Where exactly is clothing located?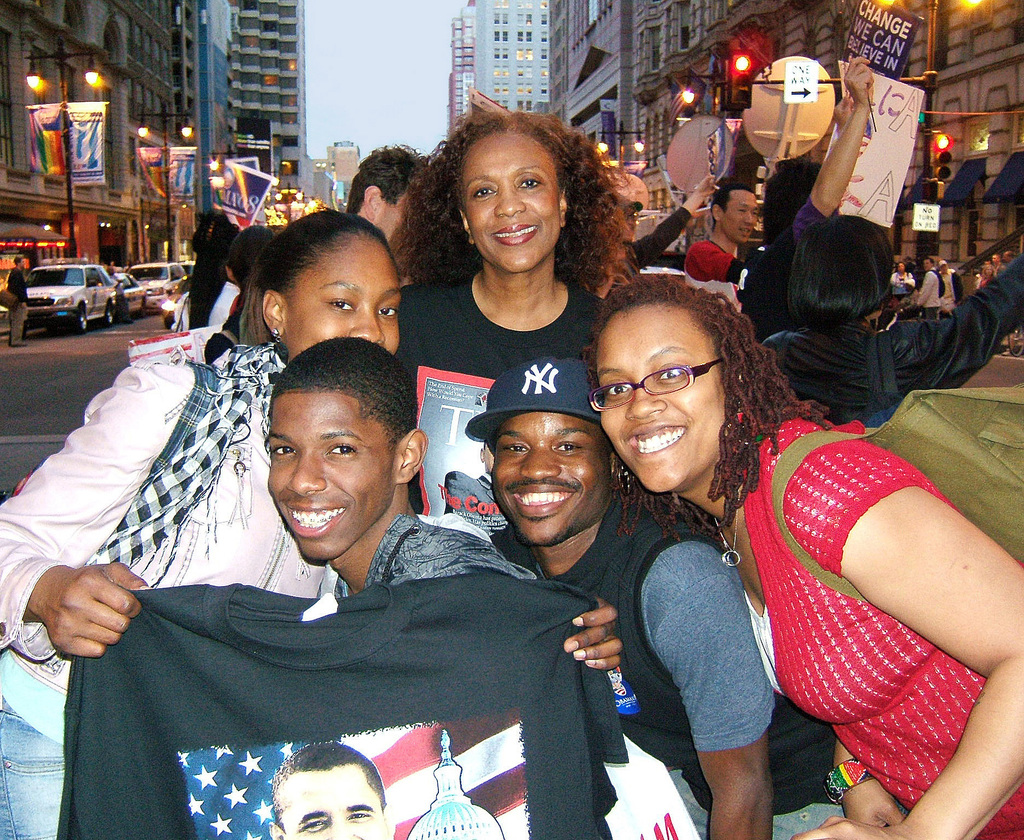
Its bounding box is <box>191,232,228,326</box>.
